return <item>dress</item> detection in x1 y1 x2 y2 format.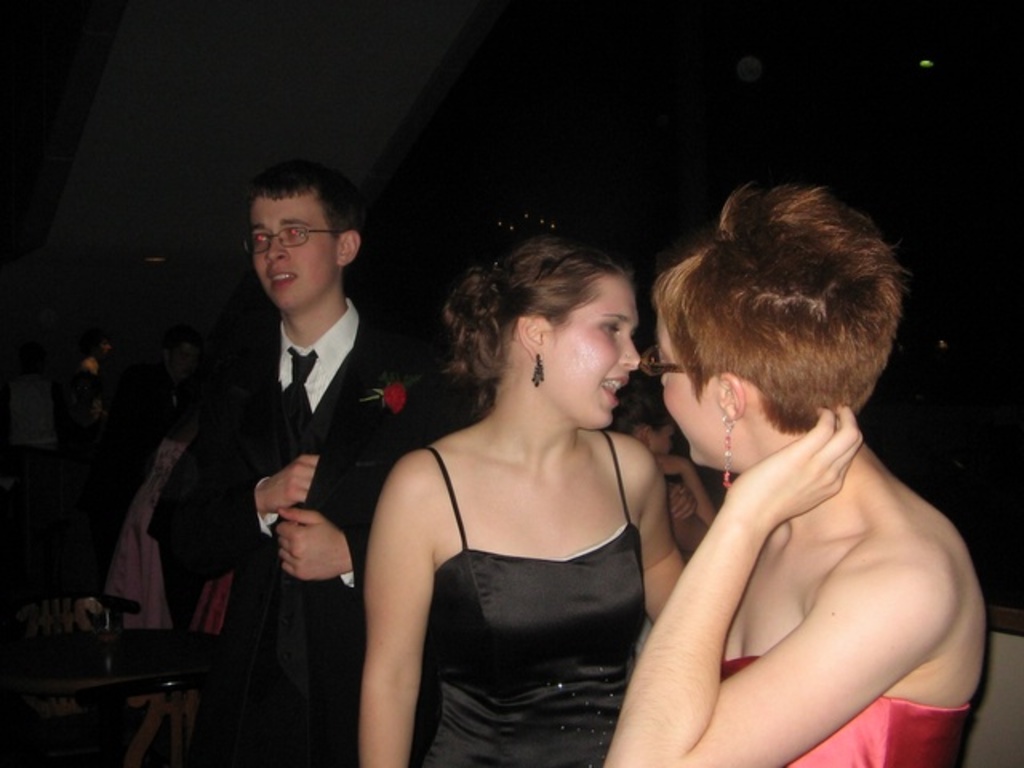
408 443 651 760.
